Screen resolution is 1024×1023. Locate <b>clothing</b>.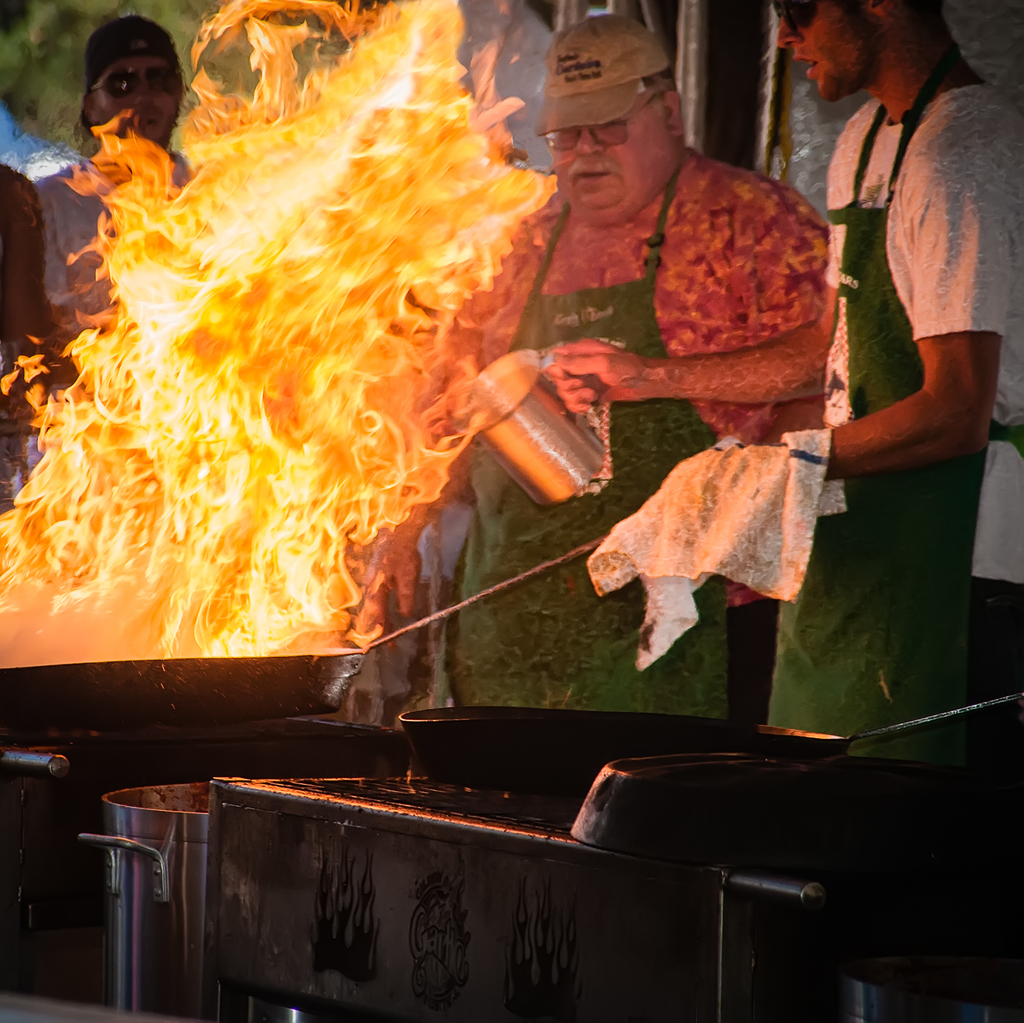
(left=0, top=163, right=48, bottom=506).
